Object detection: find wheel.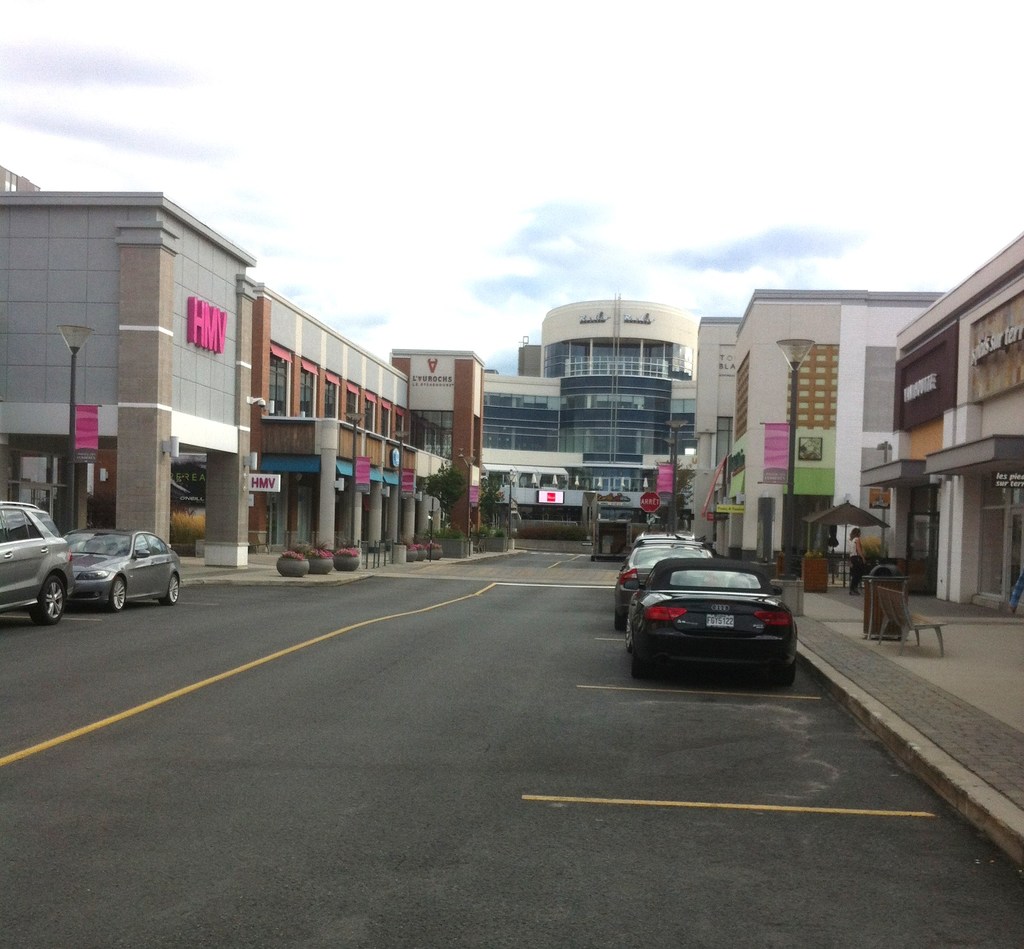
Rect(108, 575, 127, 614).
